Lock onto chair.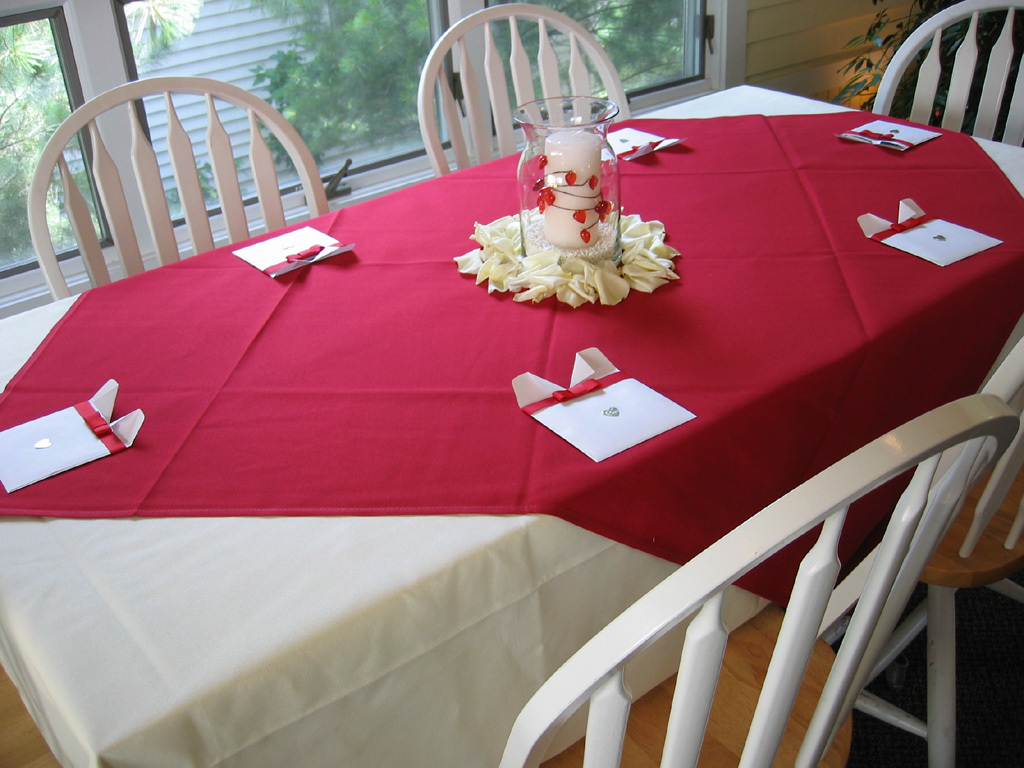
Locked: select_region(837, 17, 1023, 161).
